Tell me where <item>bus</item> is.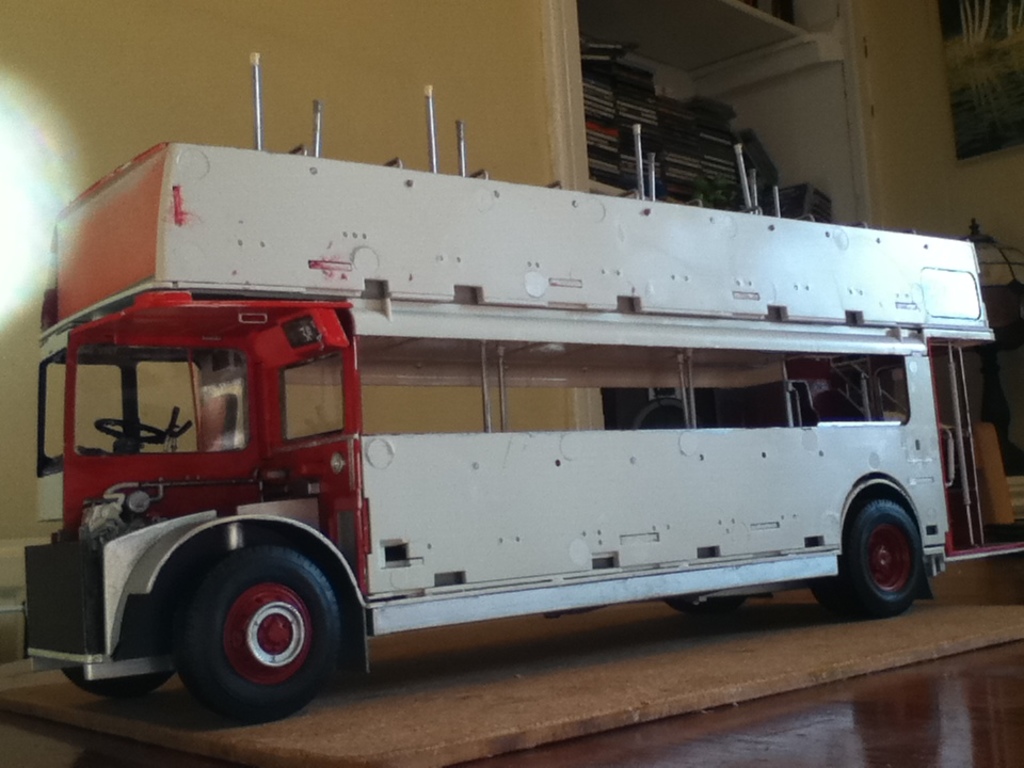
<item>bus</item> is at bbox=(18, 45, 995, 724).
